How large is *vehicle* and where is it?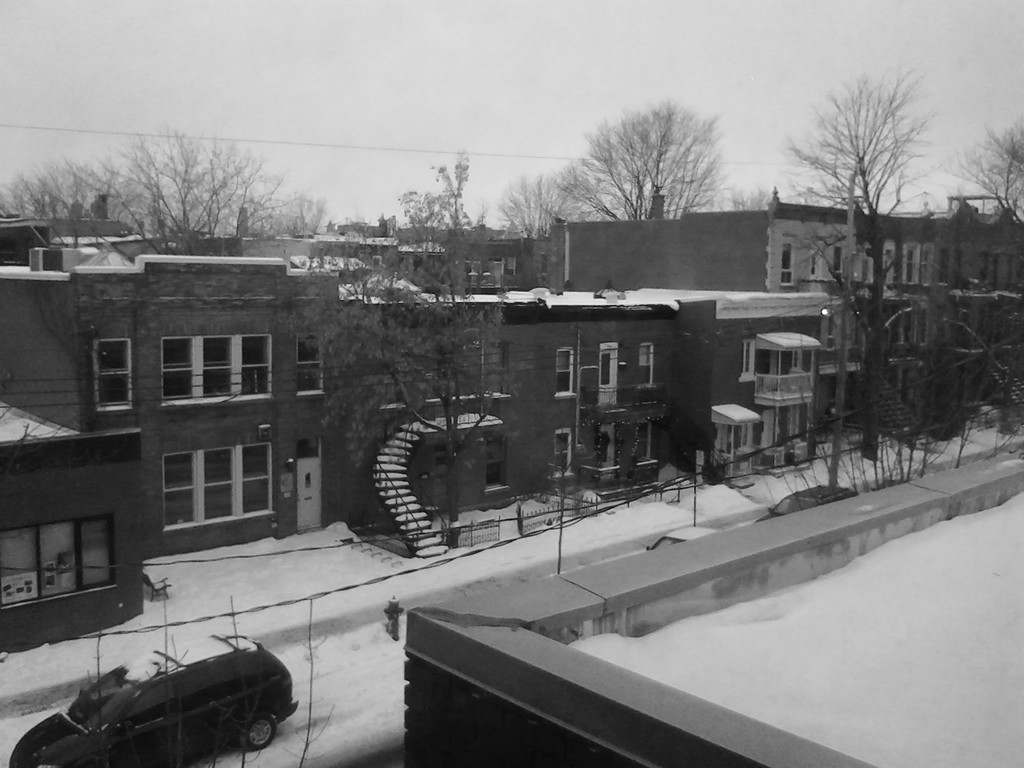
Bounding box: [647,524,717,552].
